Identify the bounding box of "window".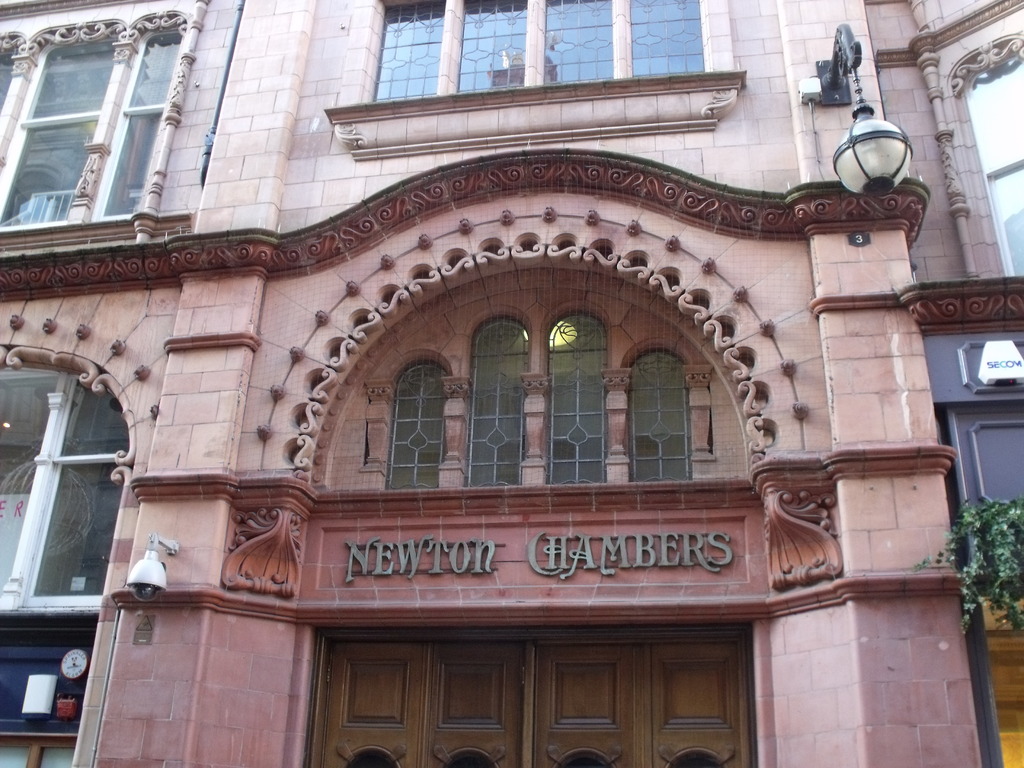
left=541, top=0, right=612, bottom=87.
